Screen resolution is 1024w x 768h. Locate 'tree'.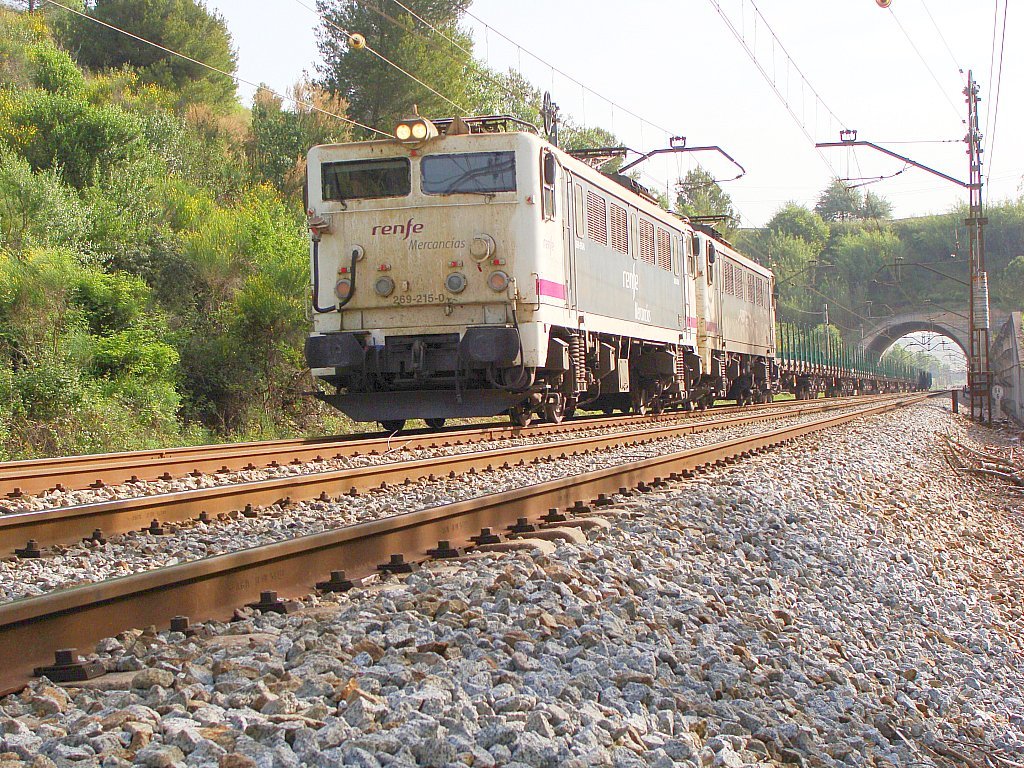
crop(669, 164, 743, 236).
